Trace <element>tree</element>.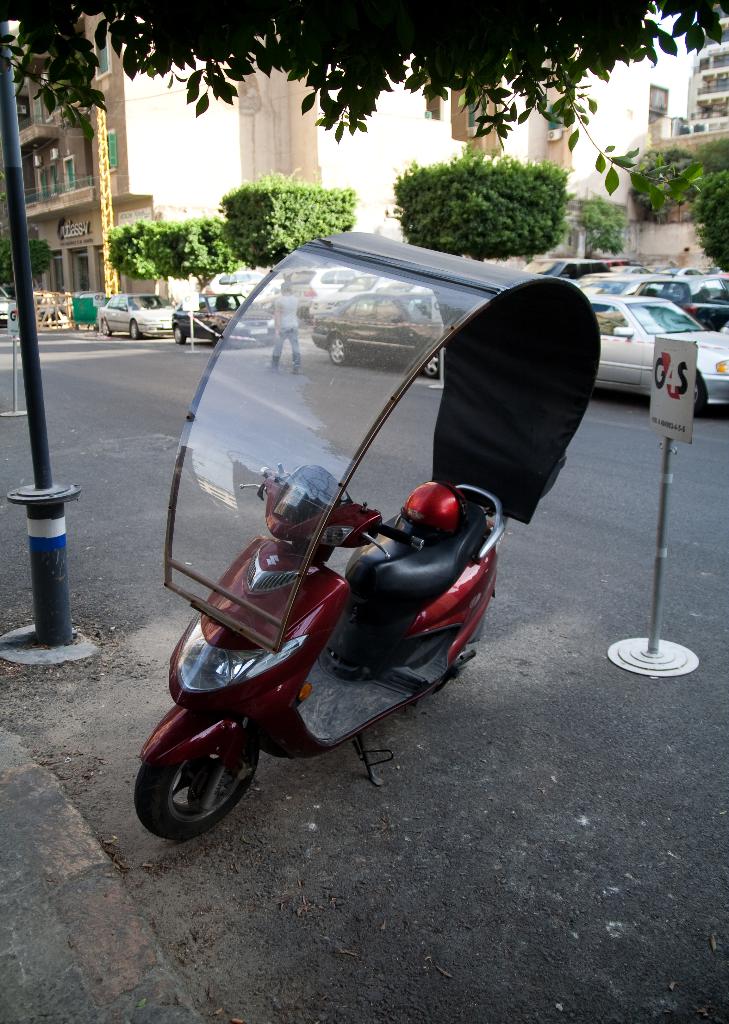
Traced to [0,0,728,212].
